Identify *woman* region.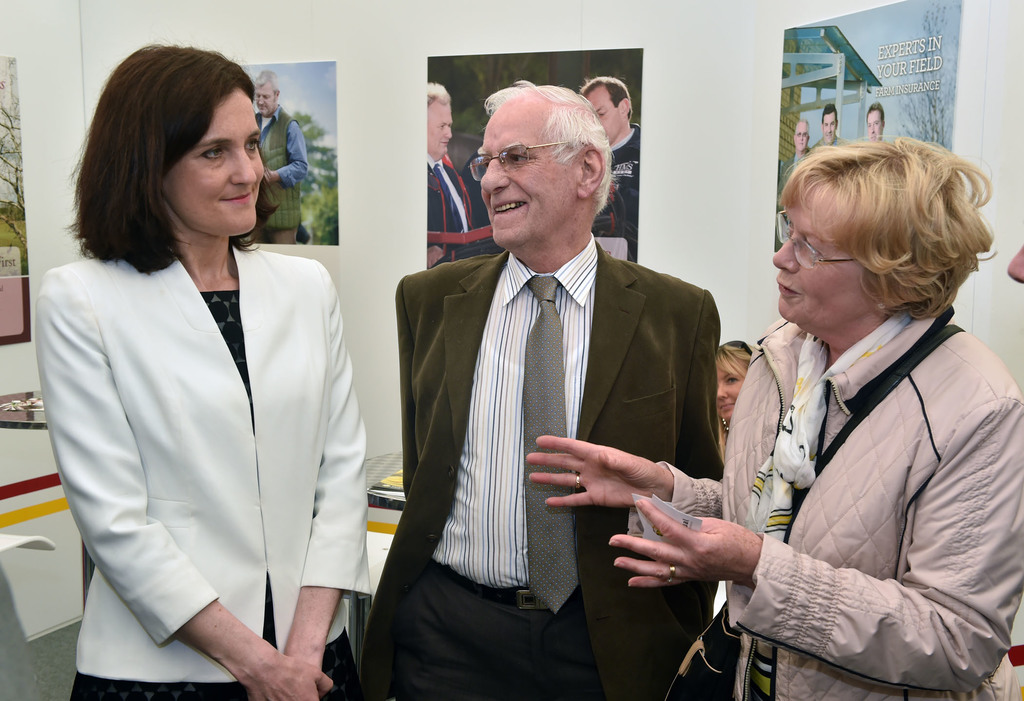
Region: locate(530, 134, 1023, 700).
